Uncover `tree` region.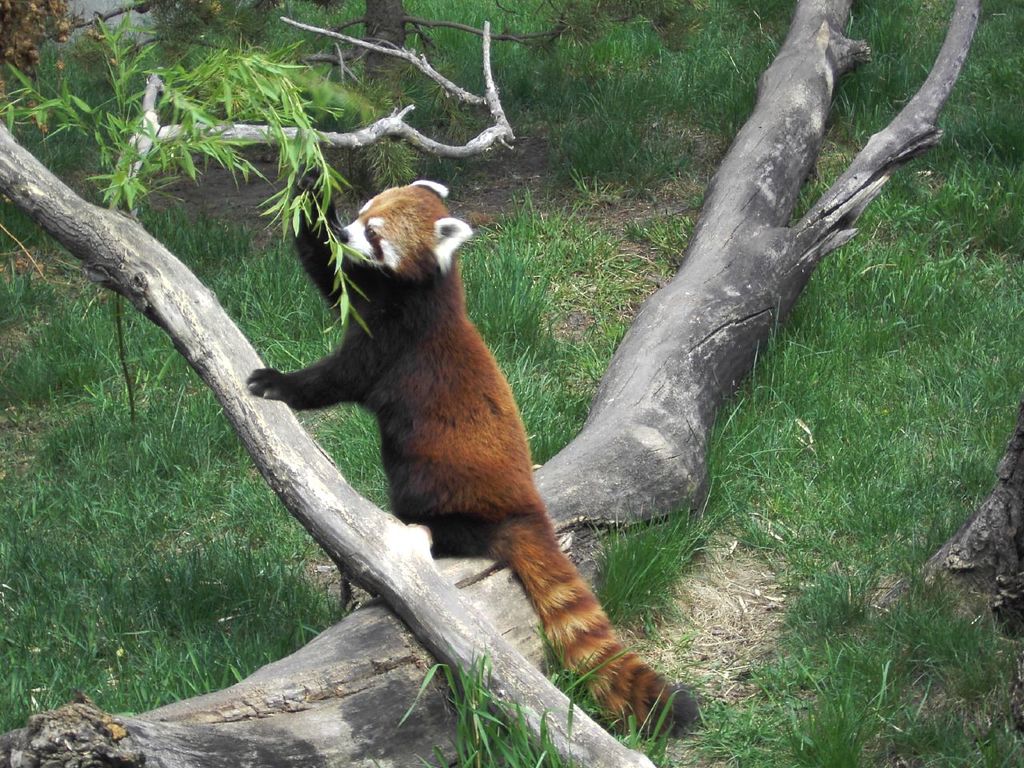
Uncovered: box=[0, 0, 984, 767].
